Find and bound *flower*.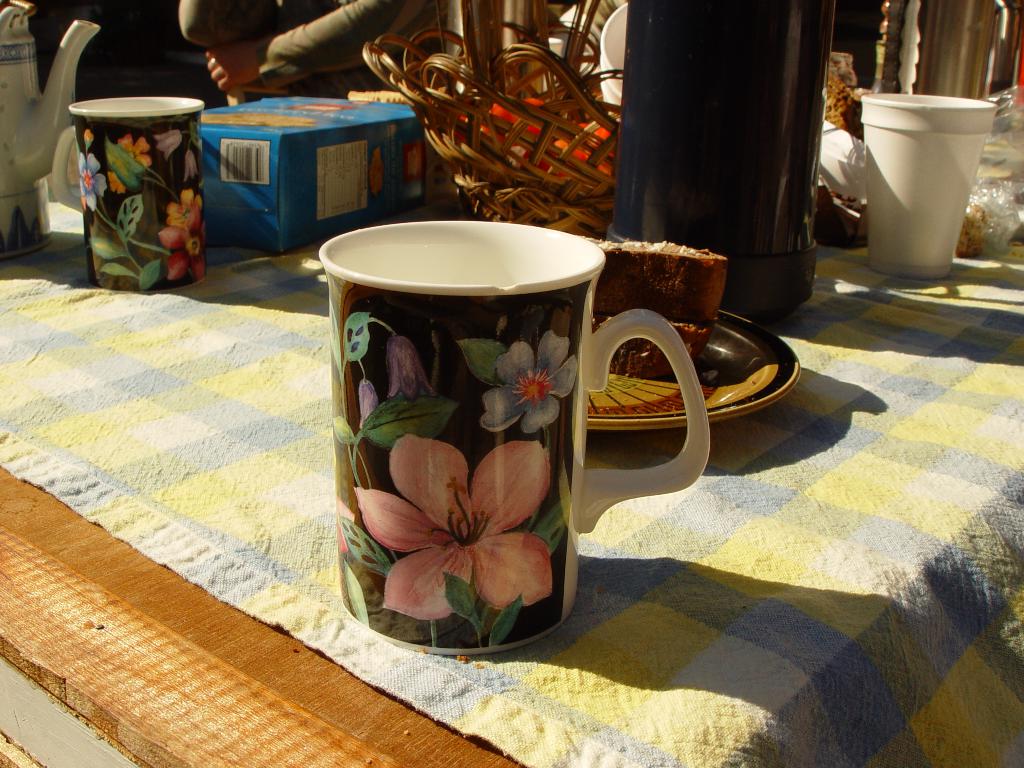
Bound: 387, 332, 437, 401.
